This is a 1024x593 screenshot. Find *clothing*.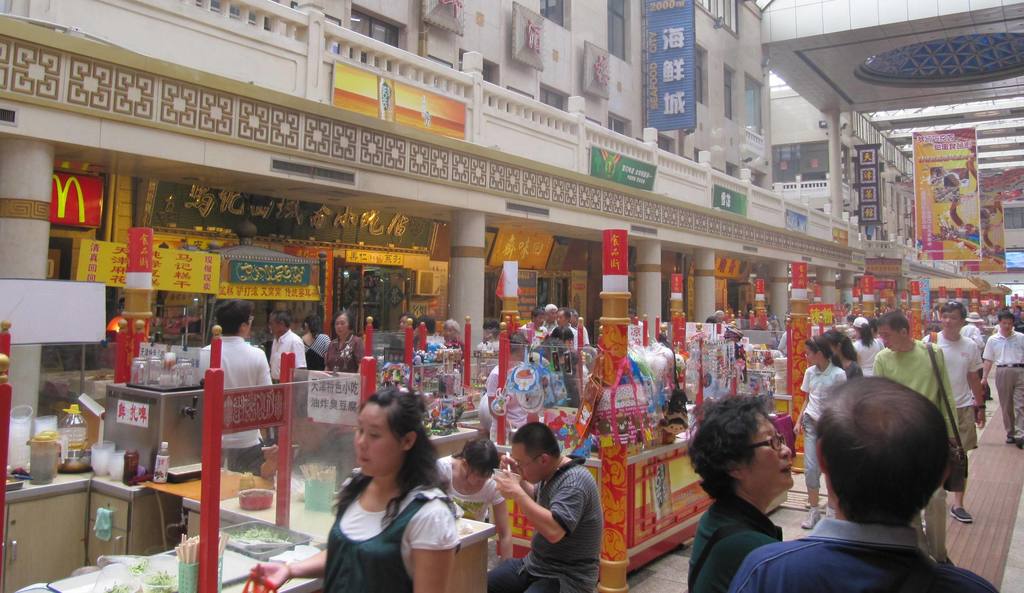
Bounding box: <box>963,320,993,402</box>.
